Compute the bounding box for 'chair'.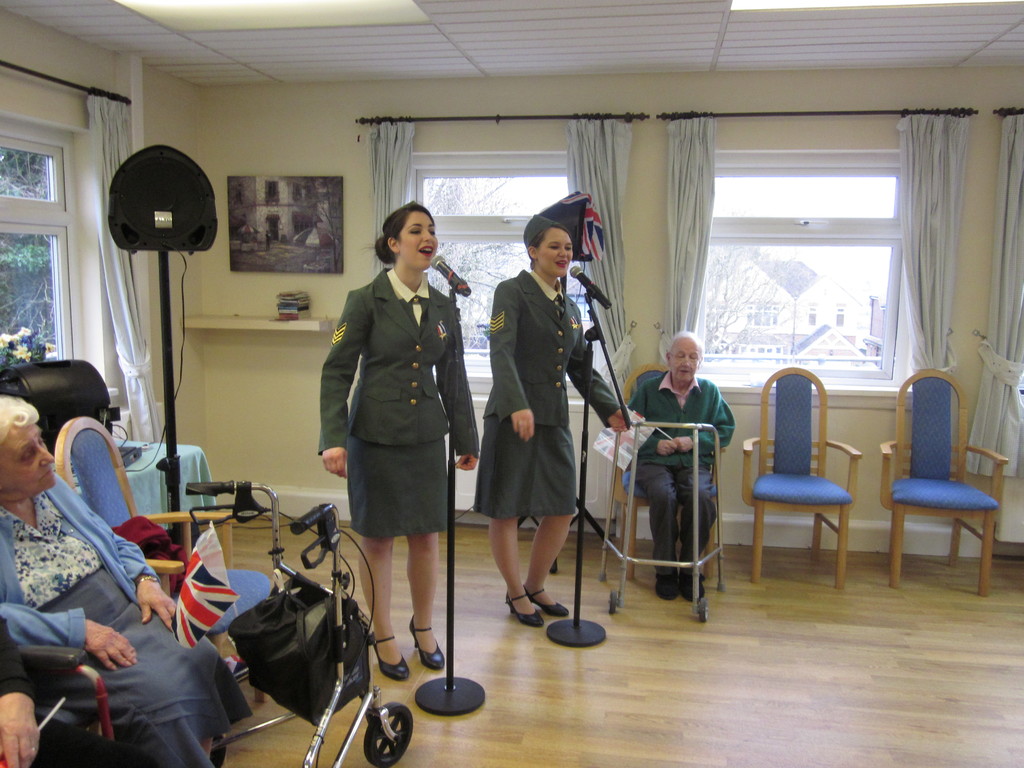
bbox=(609, 373, 719, 595).
